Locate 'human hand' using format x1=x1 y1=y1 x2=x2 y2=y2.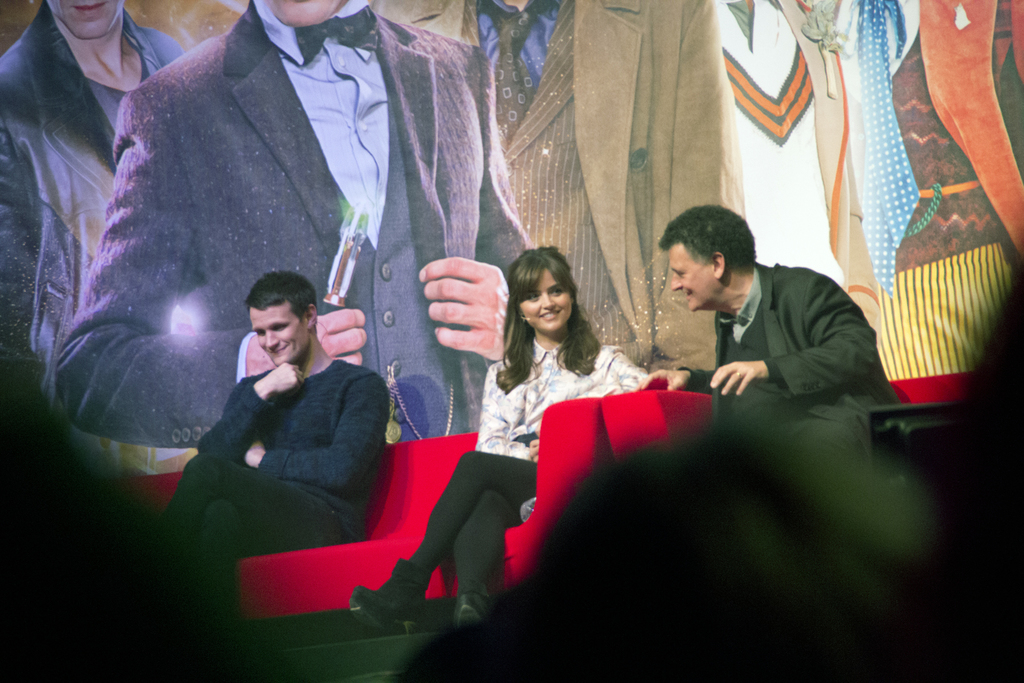
x1=707 y1=359 x2=769 y2=396.
